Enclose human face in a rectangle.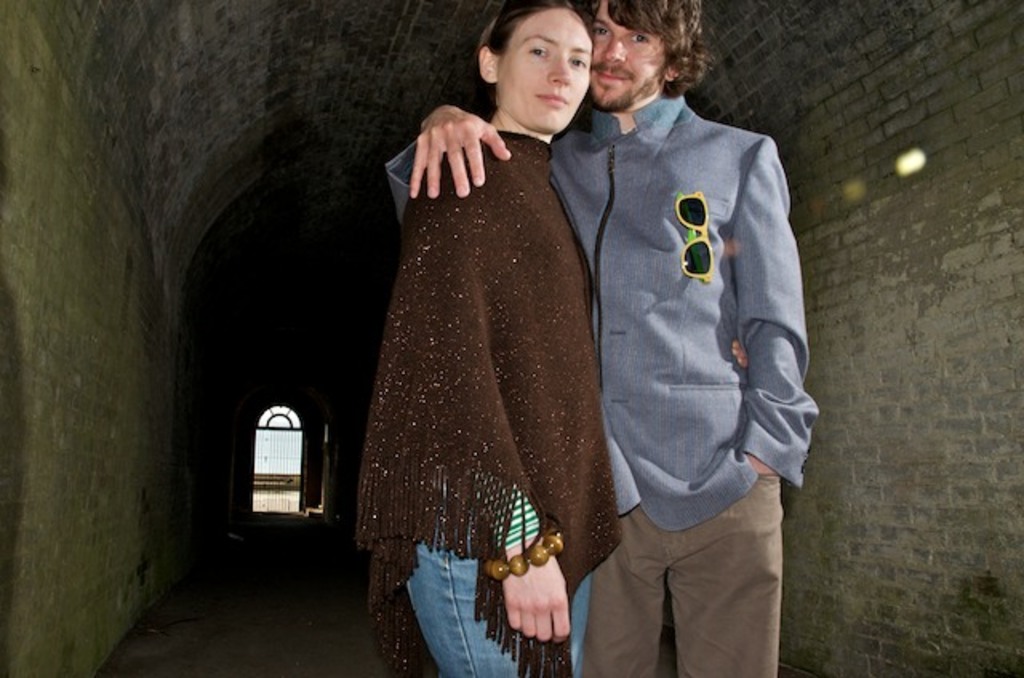
crop(498, 6, 594, 131).
